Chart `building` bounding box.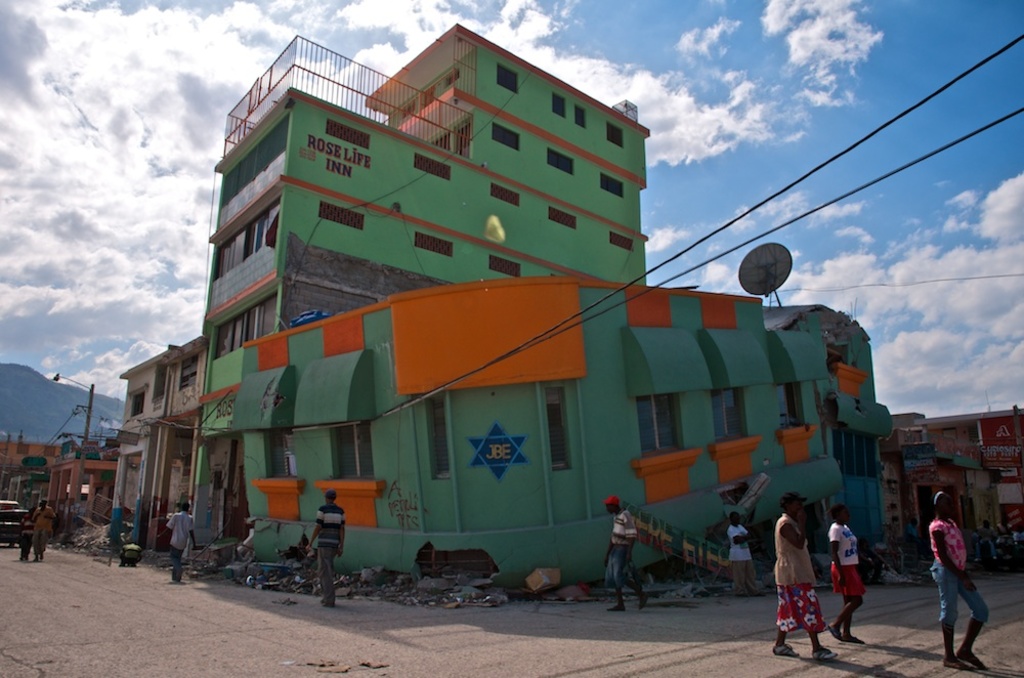
Charted: 199:28:892:594.
